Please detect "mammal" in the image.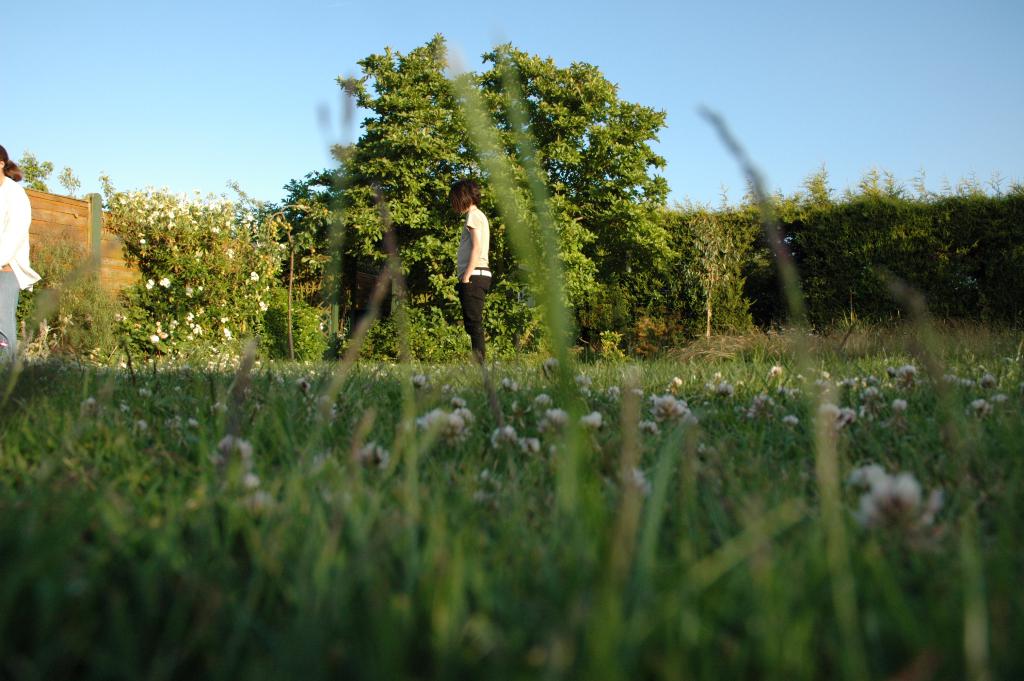
Rect(0, 144, 45, 369).
